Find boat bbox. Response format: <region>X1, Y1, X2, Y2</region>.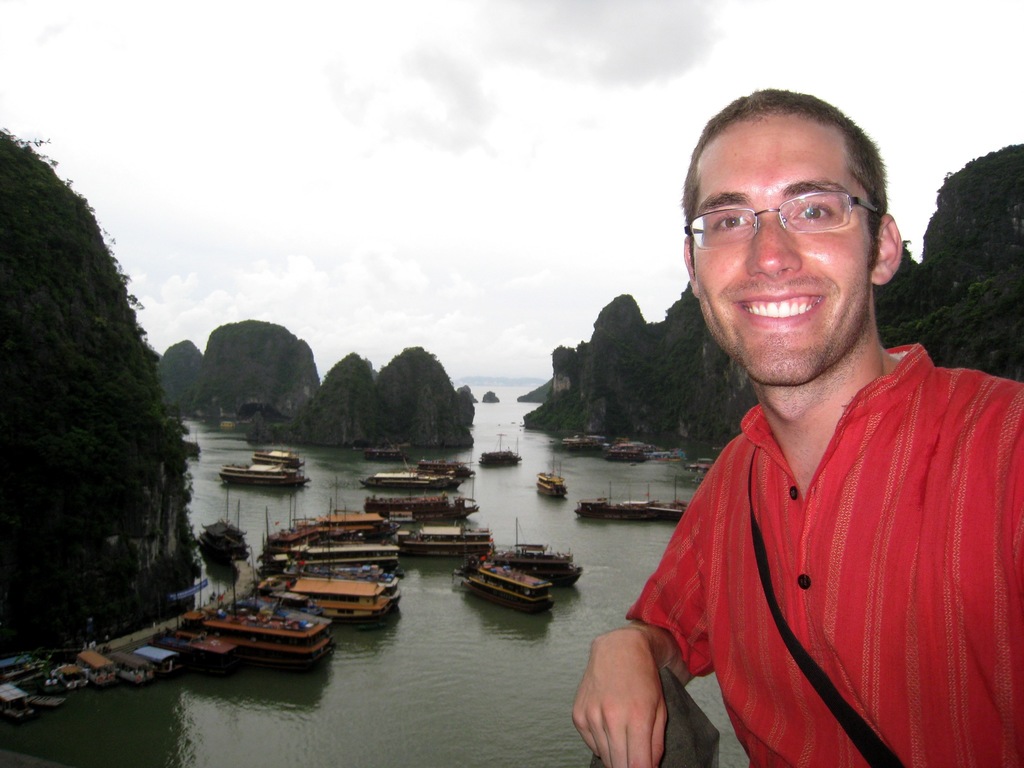
<region>251, 448, 314, 467</region>.
